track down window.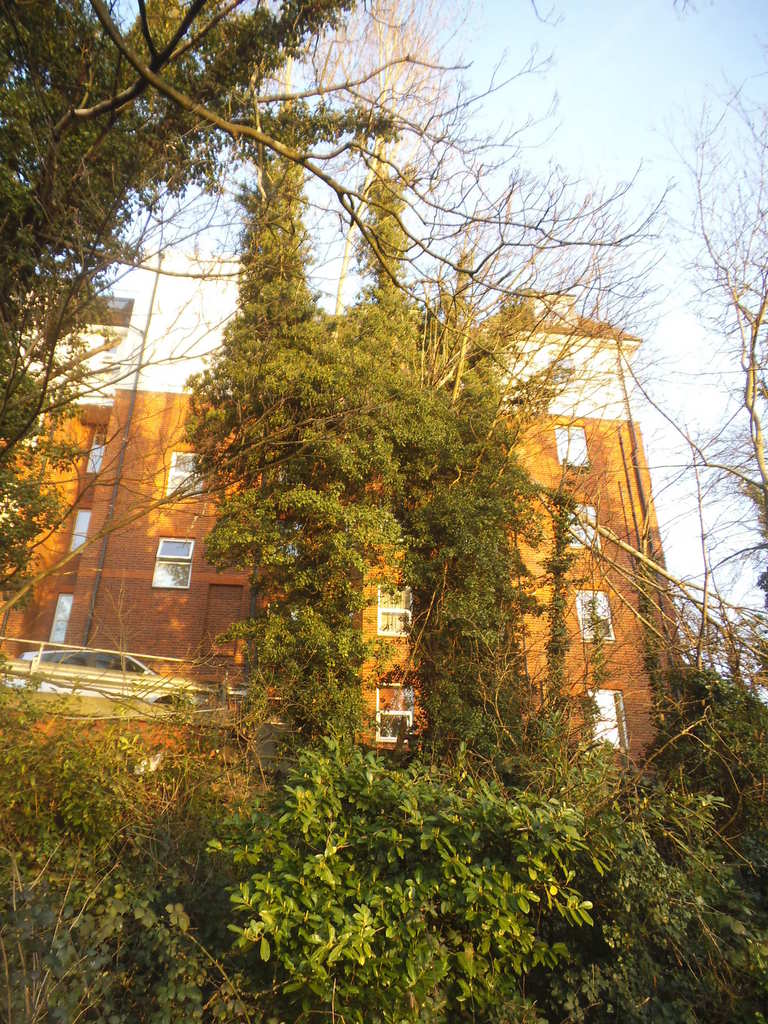
Tracked to select_region(374, 679, 413, 740).
